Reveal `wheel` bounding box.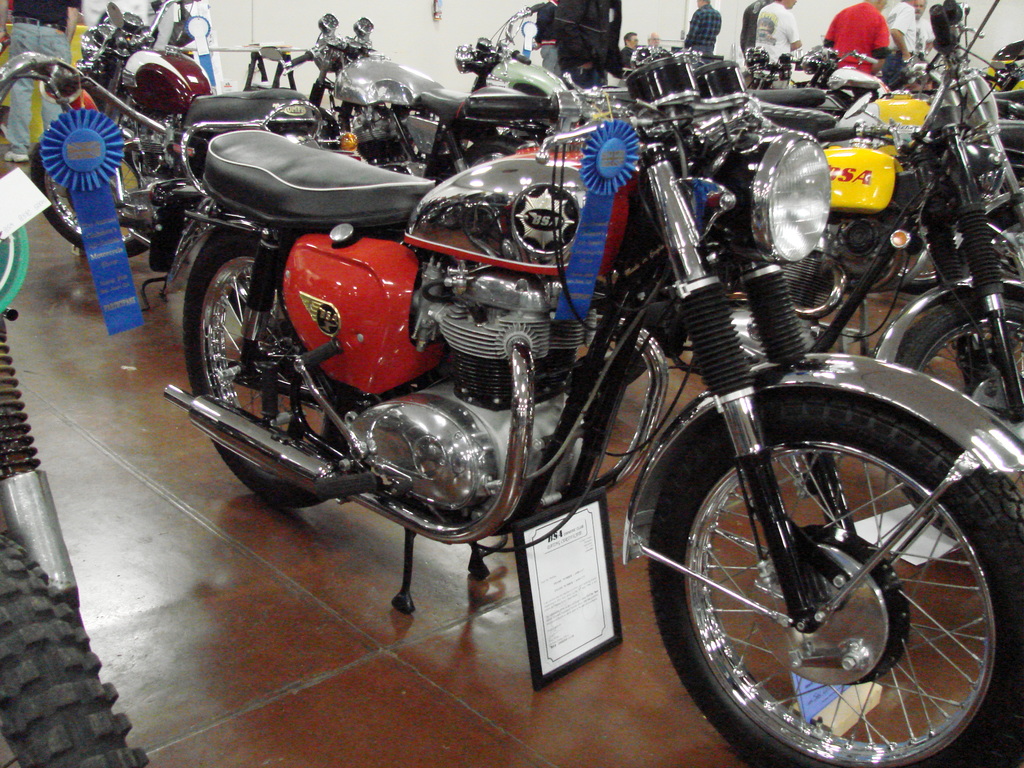
Revealed: left=614, top=339, right=1004, bottom=767.
